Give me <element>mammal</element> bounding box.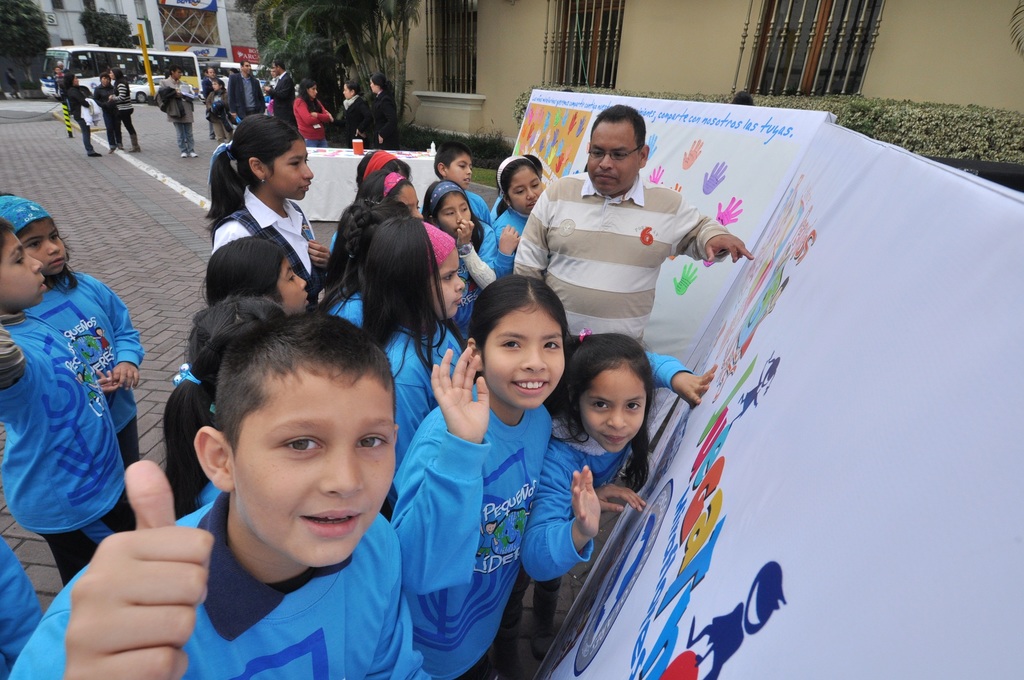
region(65, 69, 102, 153).
